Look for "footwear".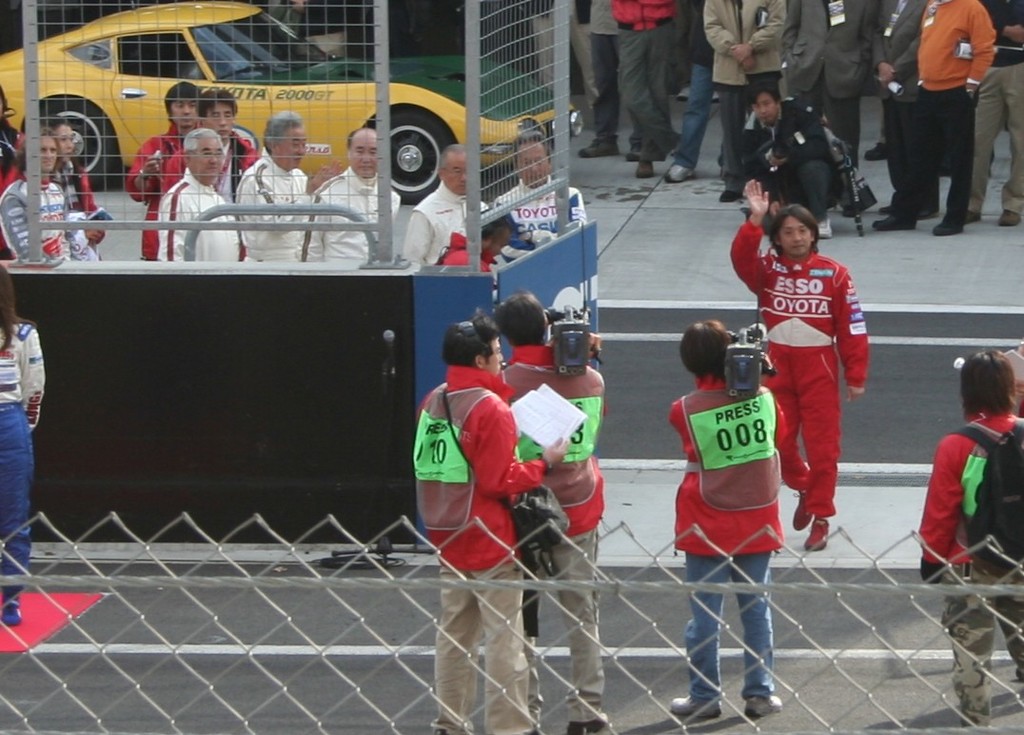
Found: (left=715, top=190, right=740, bottom=204).
